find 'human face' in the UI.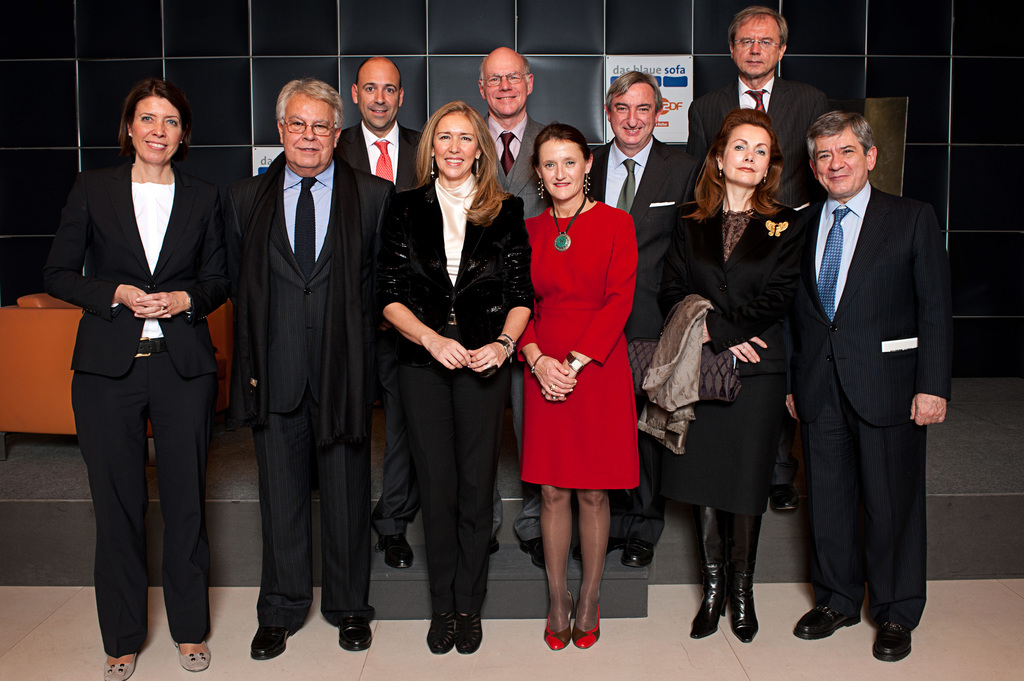
UI element at (283, 98, 334, 163).
